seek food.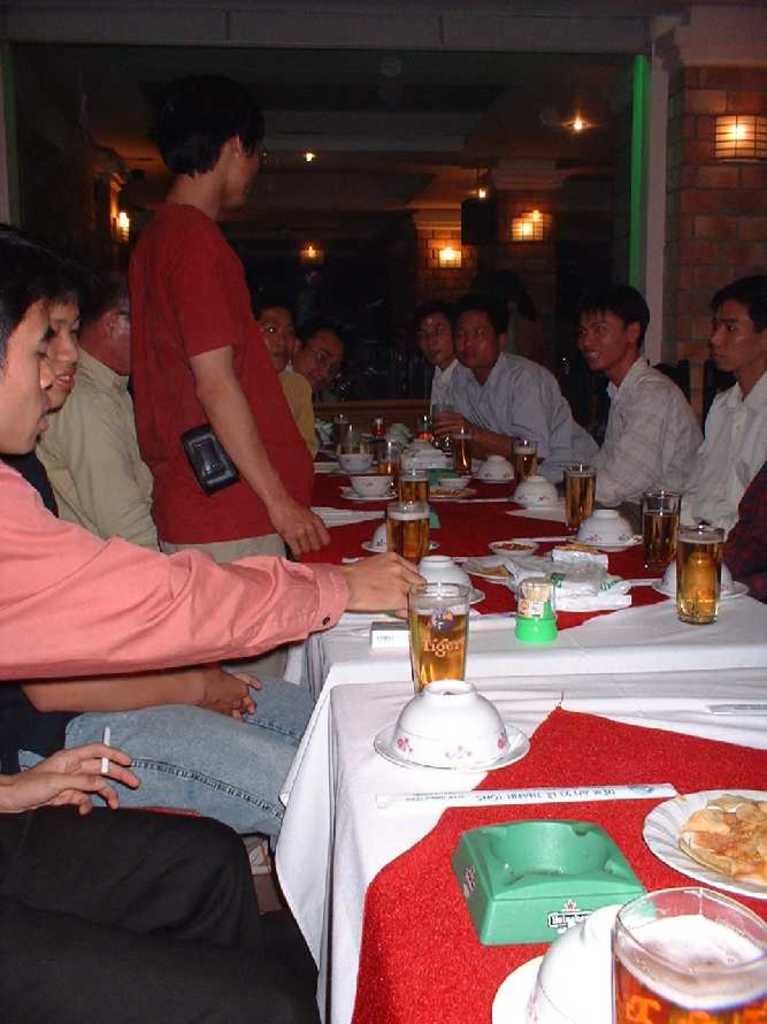
494, 538, 534, 558.
